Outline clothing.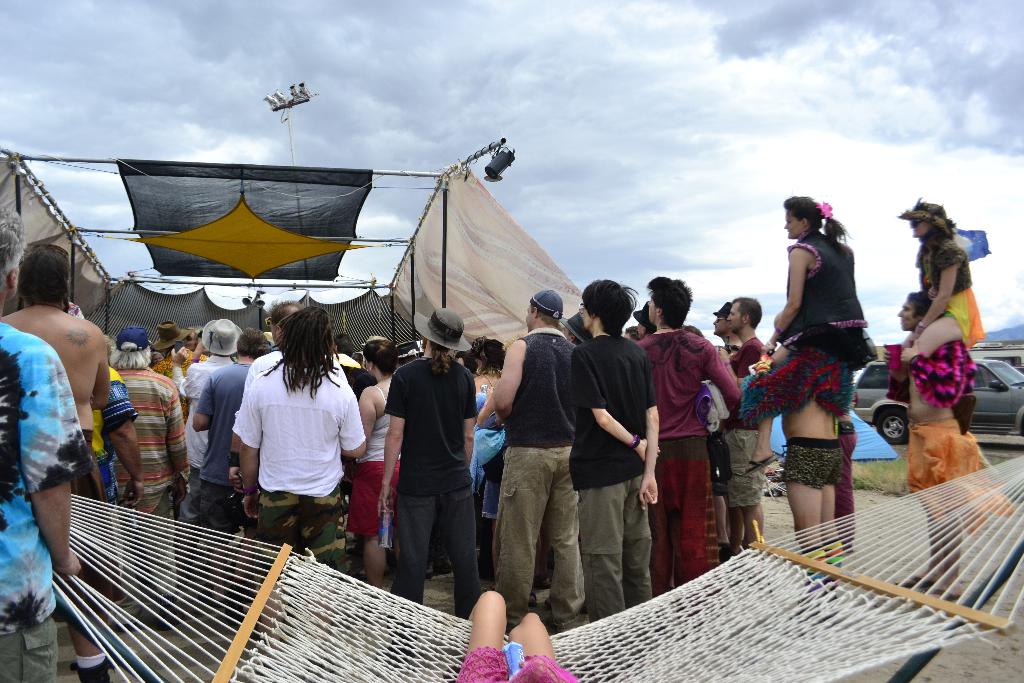
Outline: bbox=(786, 228, 879, 357).
